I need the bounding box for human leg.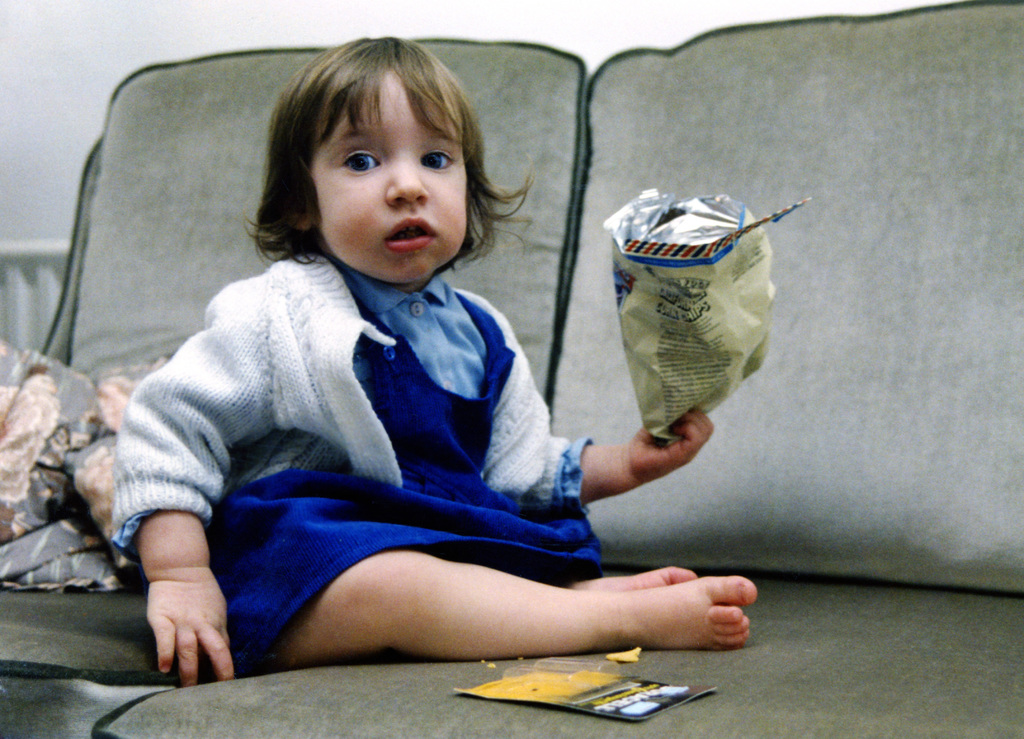
Here it is: l=246, t=521, r=760, b=676.
